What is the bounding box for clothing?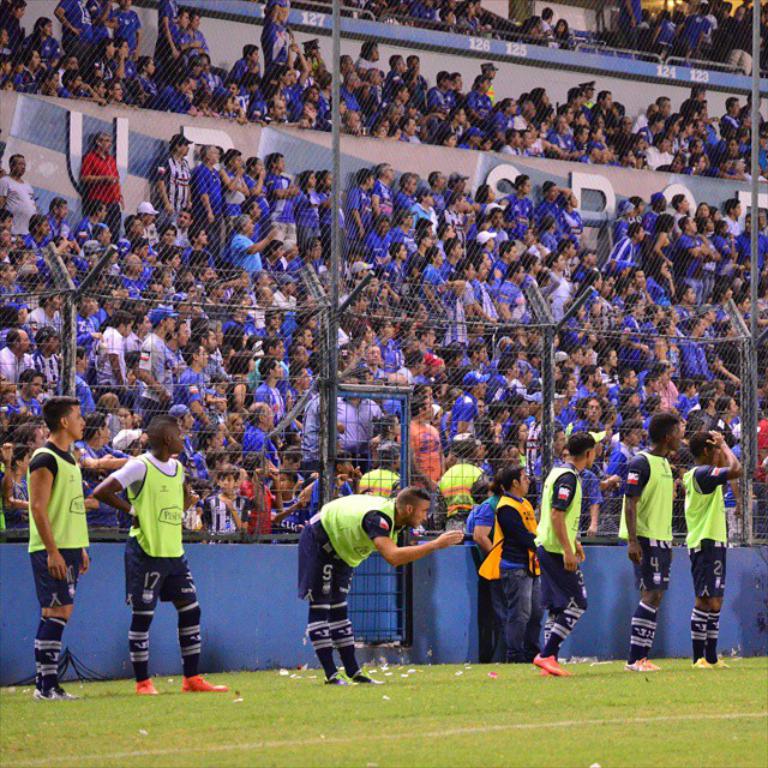
{"x1": 552, "y1": 24, "x2": 575, "y2": 55}.
